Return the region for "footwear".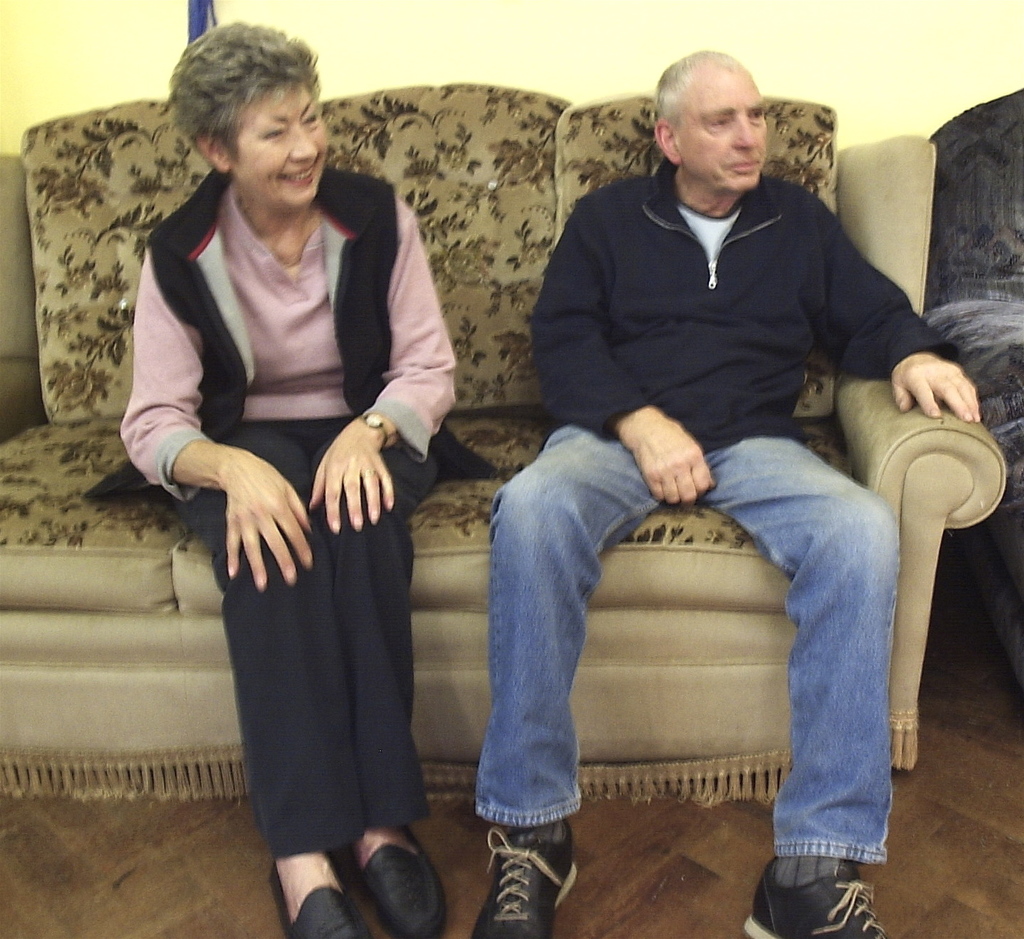
x1=745 y1=853 x2=884 y2=938.
